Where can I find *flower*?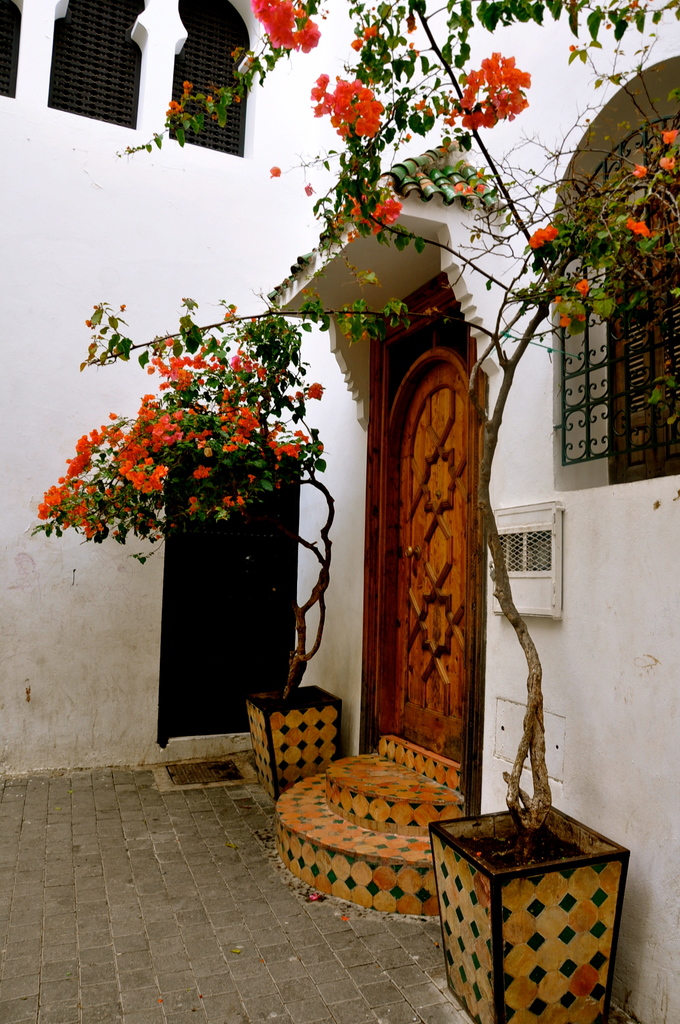
You can find it at bbox=[634, 162, 646, 176].
